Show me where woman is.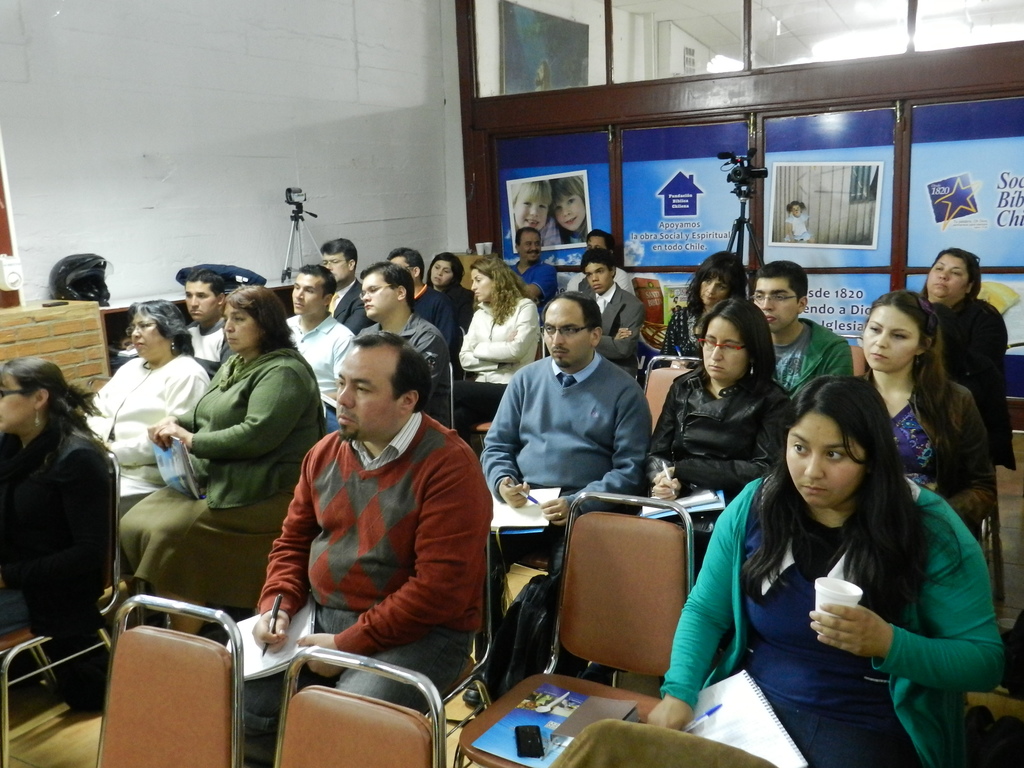
woman is at bbox(118, 280, 326, 630).
